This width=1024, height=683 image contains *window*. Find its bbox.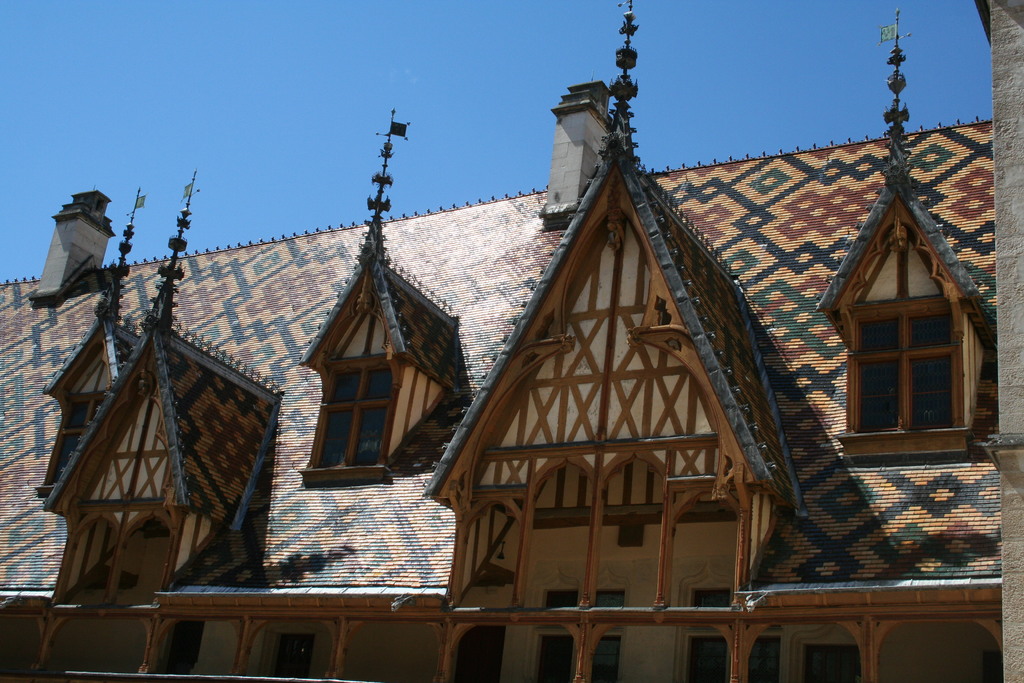
bbox=[115, 513, 169, 604].
